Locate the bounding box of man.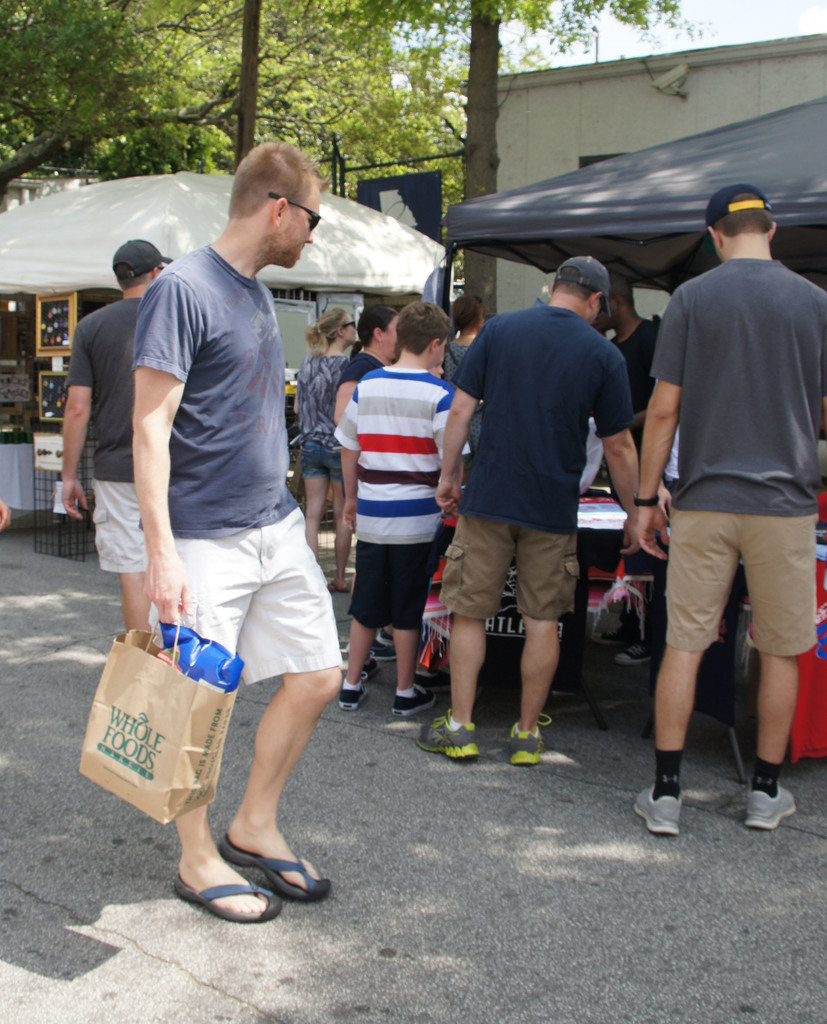
Bounding box: 59/236/195/641.
